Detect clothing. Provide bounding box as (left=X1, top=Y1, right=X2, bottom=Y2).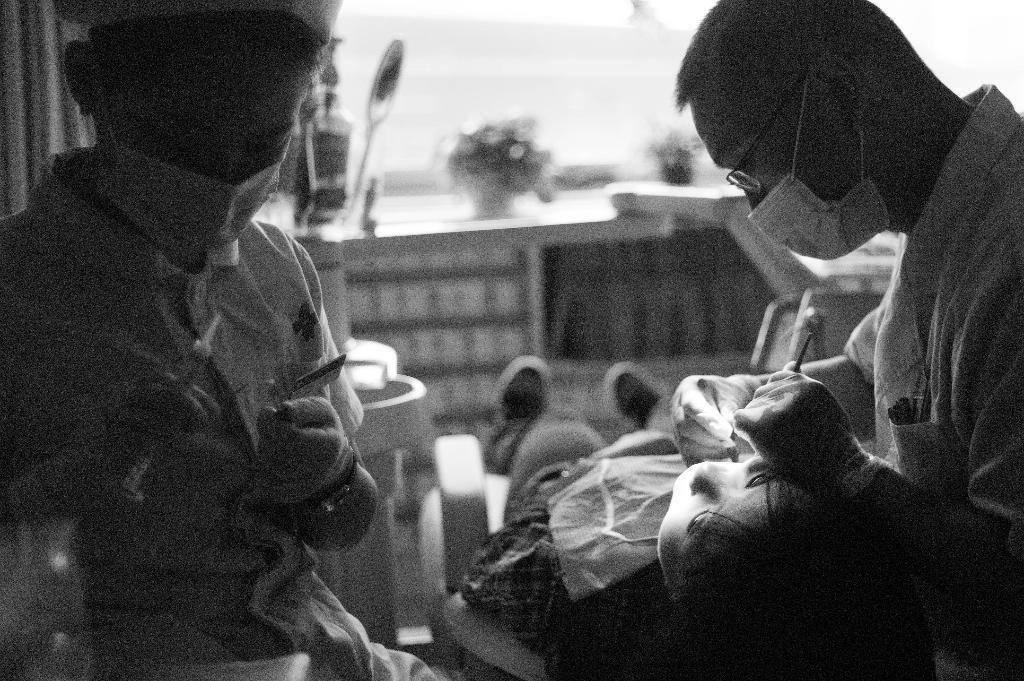
(left=0, top=147, right=438, bottom=680).
